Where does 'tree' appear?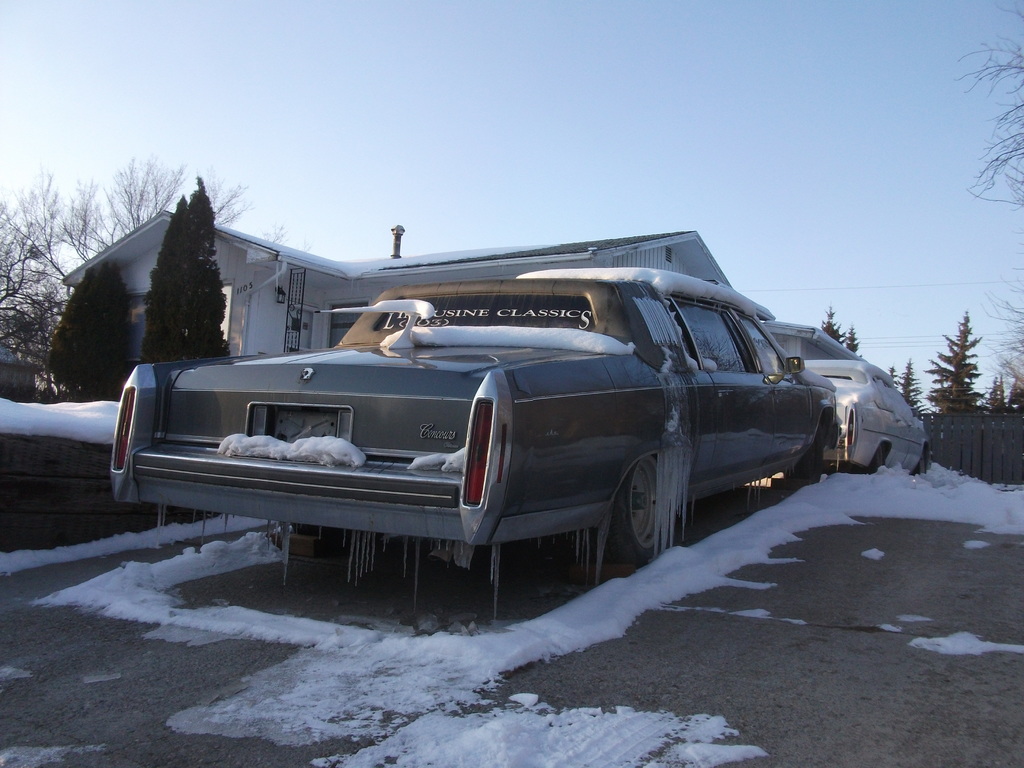
Appears at crop(948, 0, 1023, 208).
